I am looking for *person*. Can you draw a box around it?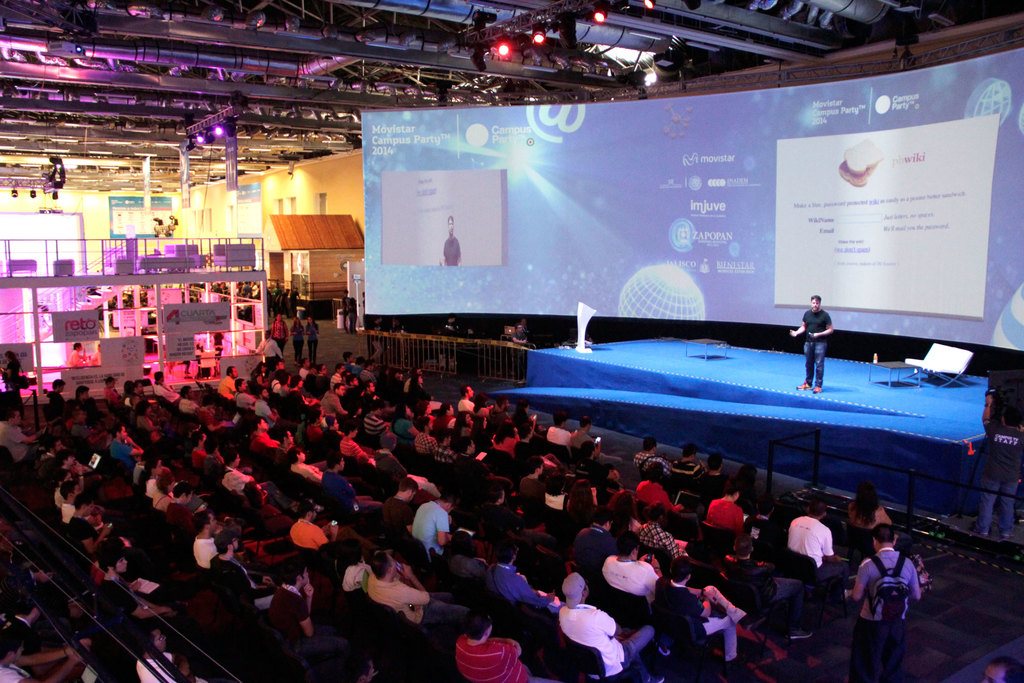
Sure, the bounding box is box=[790, 492, 840, 580].
